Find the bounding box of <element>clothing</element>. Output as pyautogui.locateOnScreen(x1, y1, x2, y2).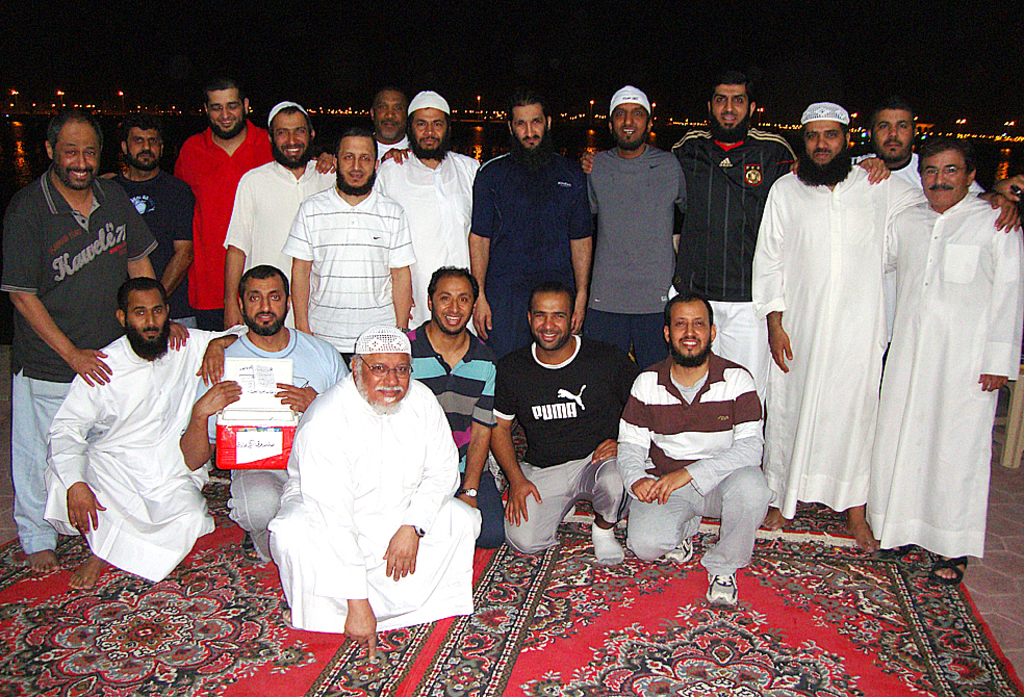
pyautogui.locateOnScreen(421, 328, 505, 548).
